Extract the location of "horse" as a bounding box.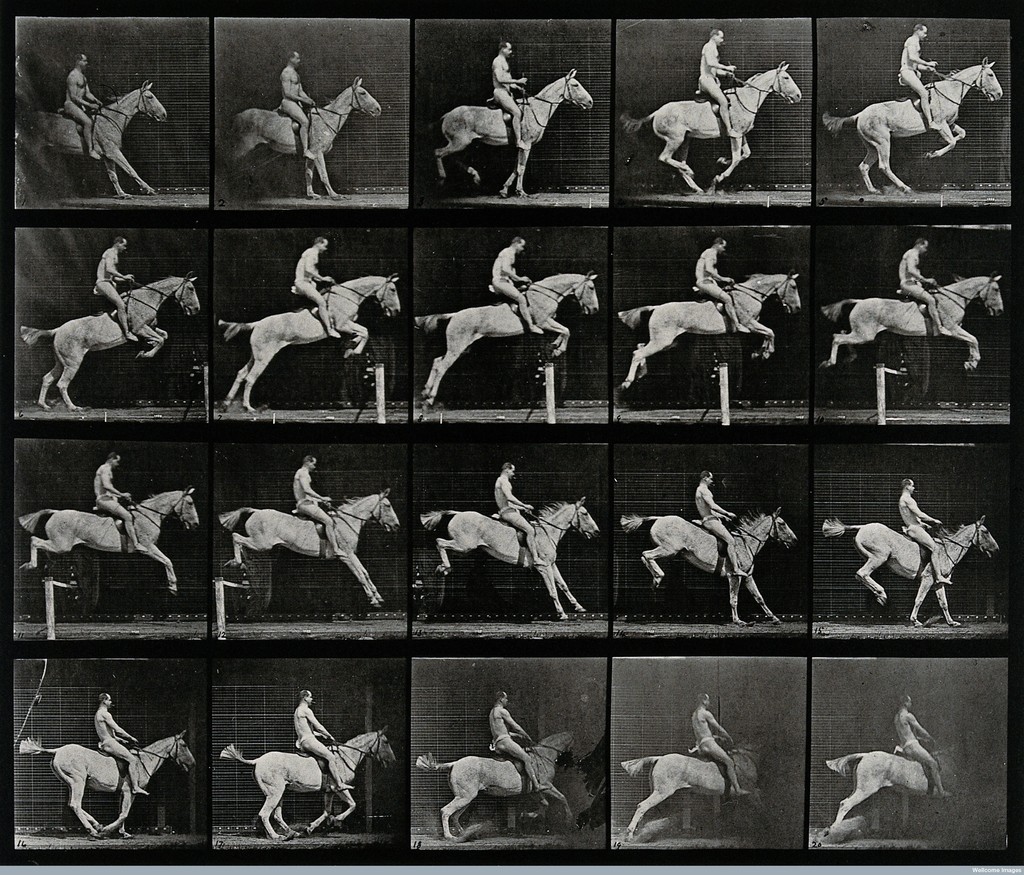
[815, 272, 1006, 369].
